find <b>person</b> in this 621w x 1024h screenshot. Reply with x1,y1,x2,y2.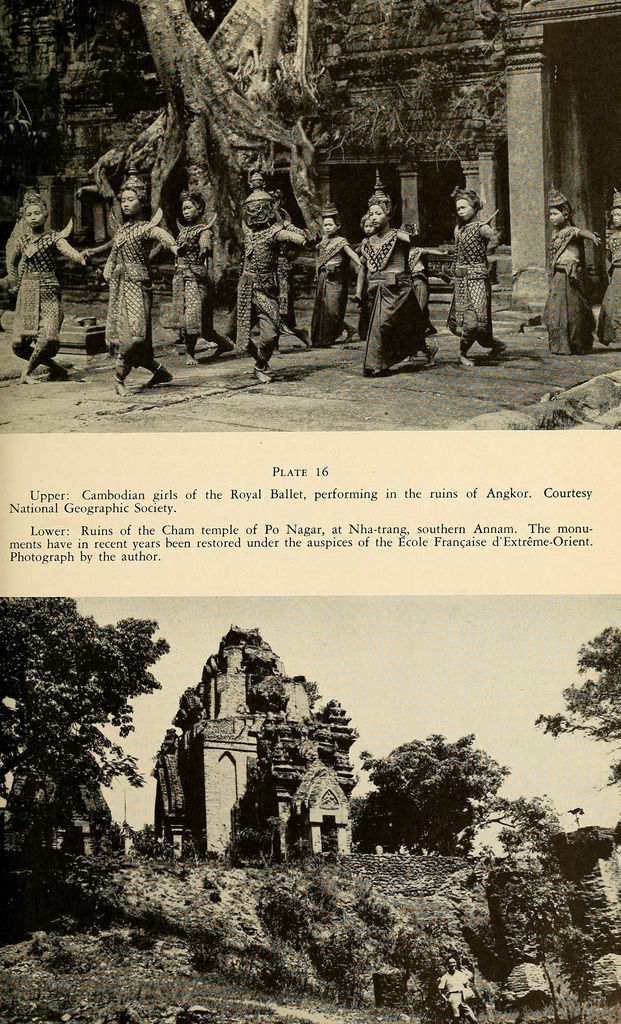
353,196,432,371.
